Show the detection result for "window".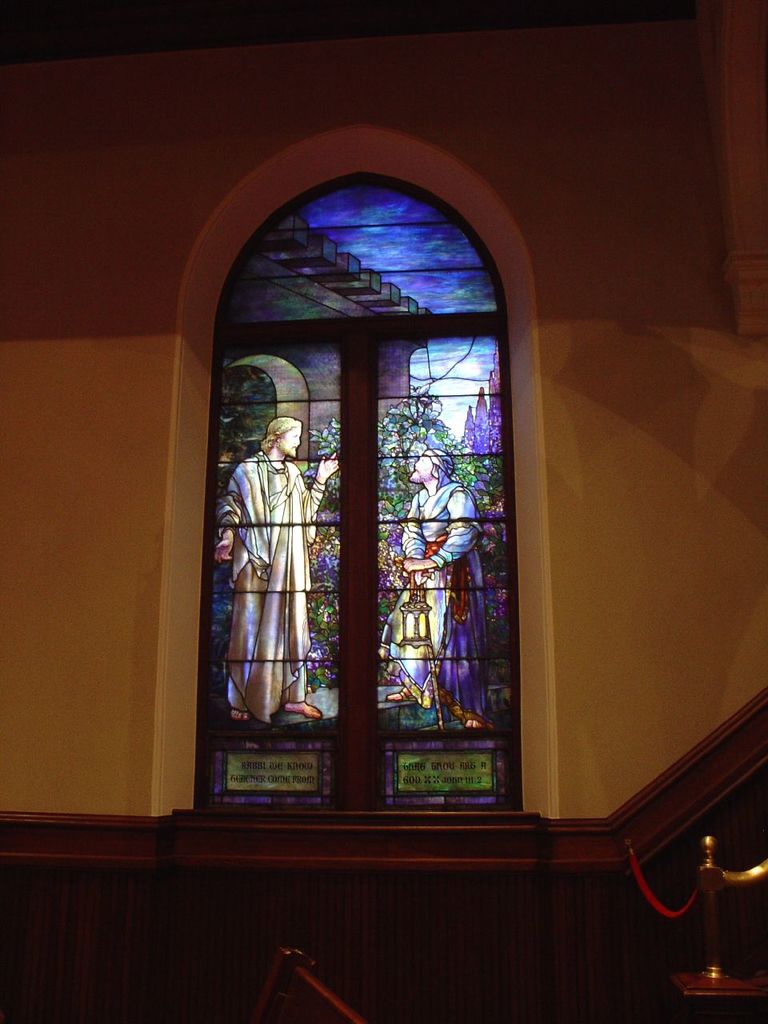
[182, 174, 511, 824].
